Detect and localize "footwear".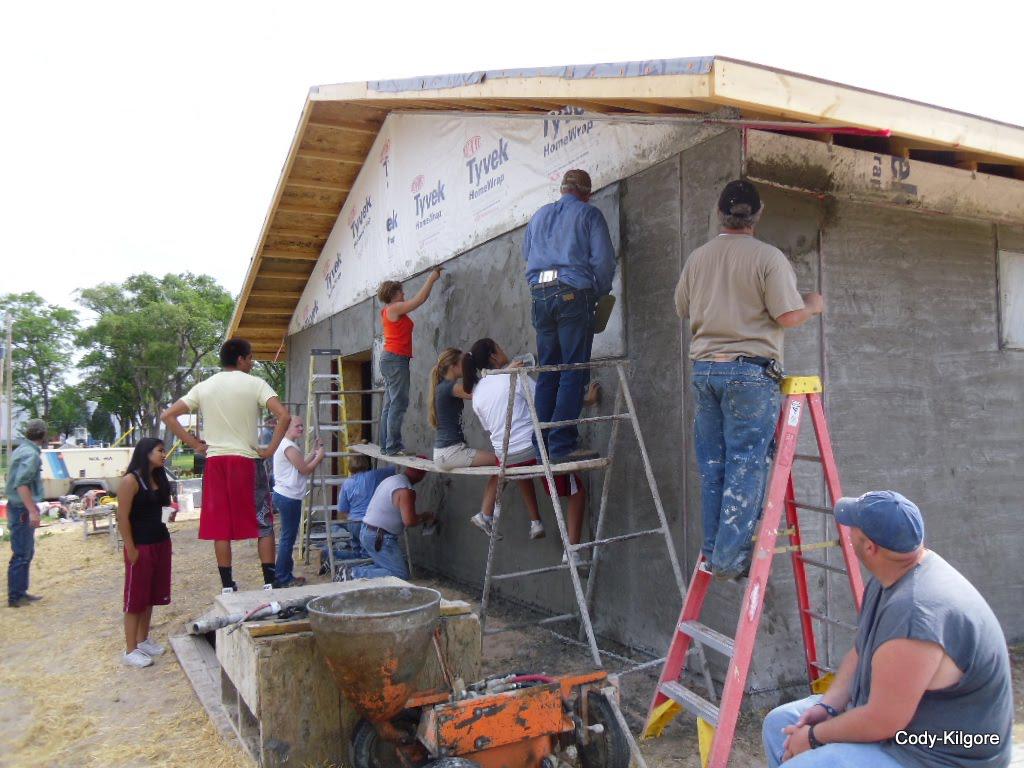
Localized at select_region(565, 551, 586, 567).
